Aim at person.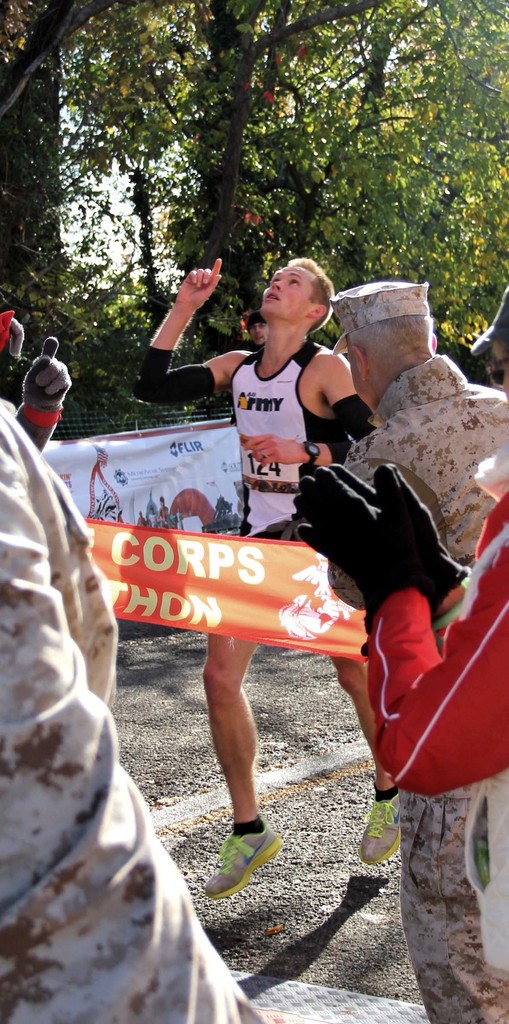
Aimed at box=[294, 291, 508, 979].
